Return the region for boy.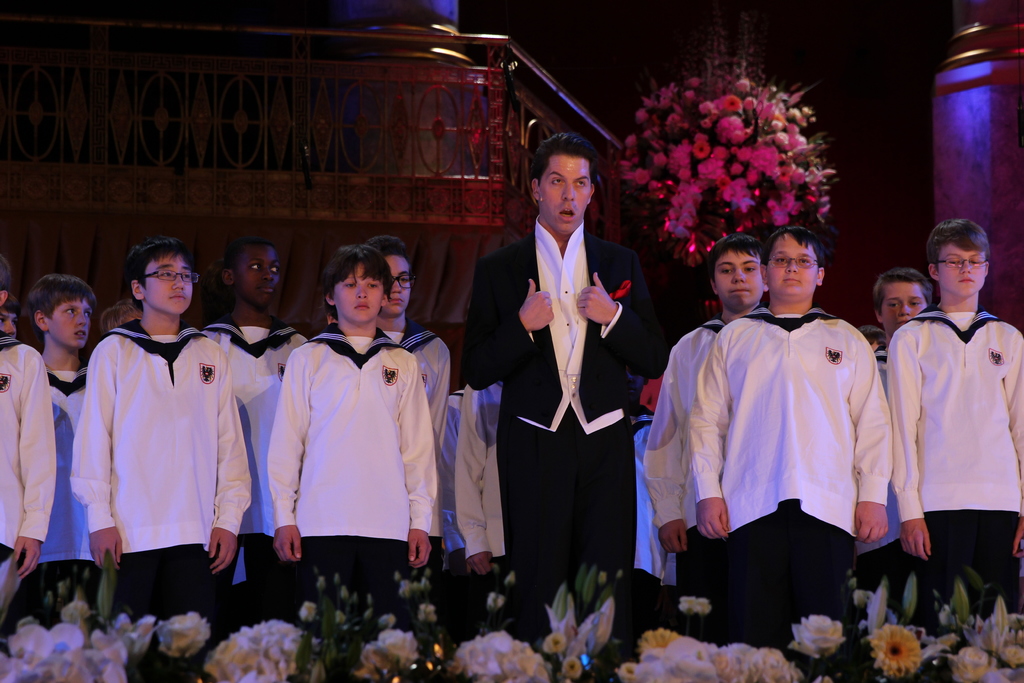
box=[886, 216, 1023, 682].
